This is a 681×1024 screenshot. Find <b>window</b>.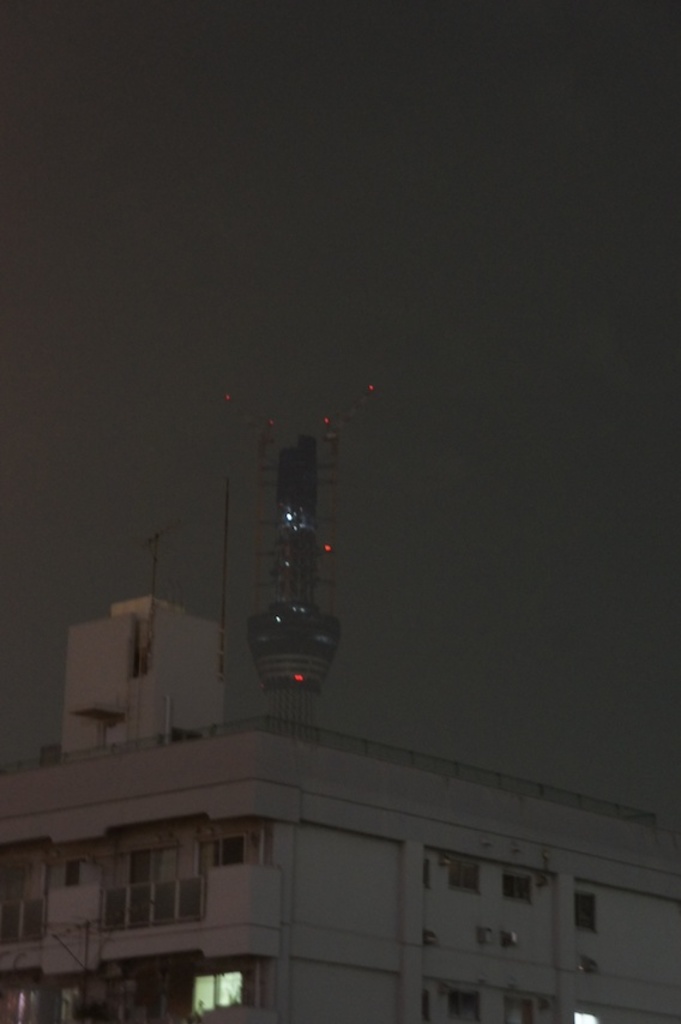
Bounding box: Rect(221, 833, 245, 863).
